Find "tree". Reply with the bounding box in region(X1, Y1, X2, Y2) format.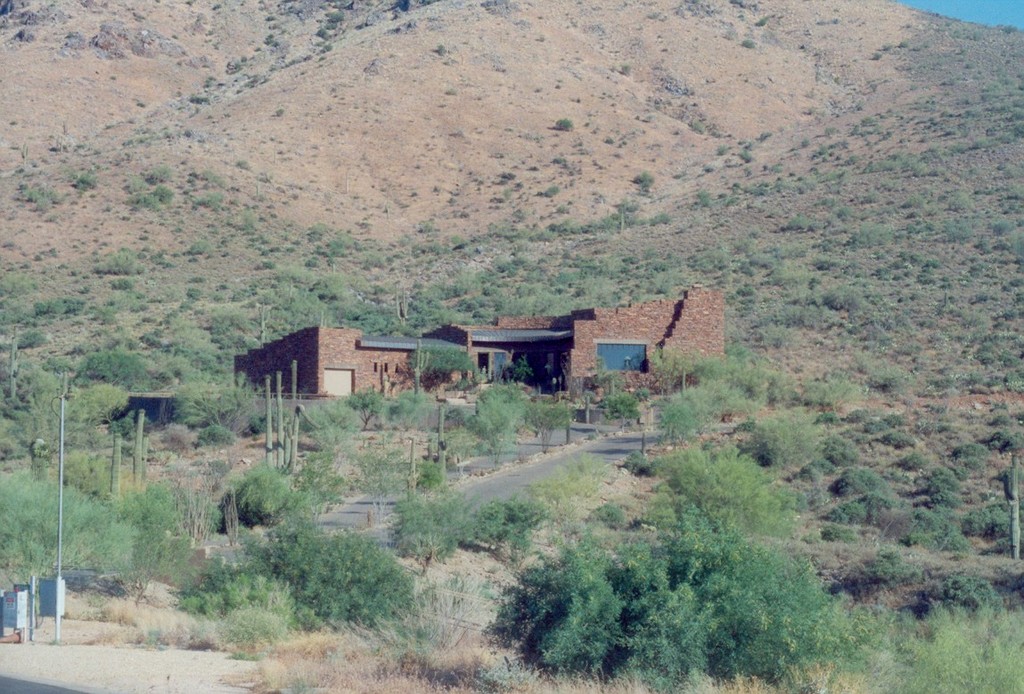
region(553, 114, 577, 135).
